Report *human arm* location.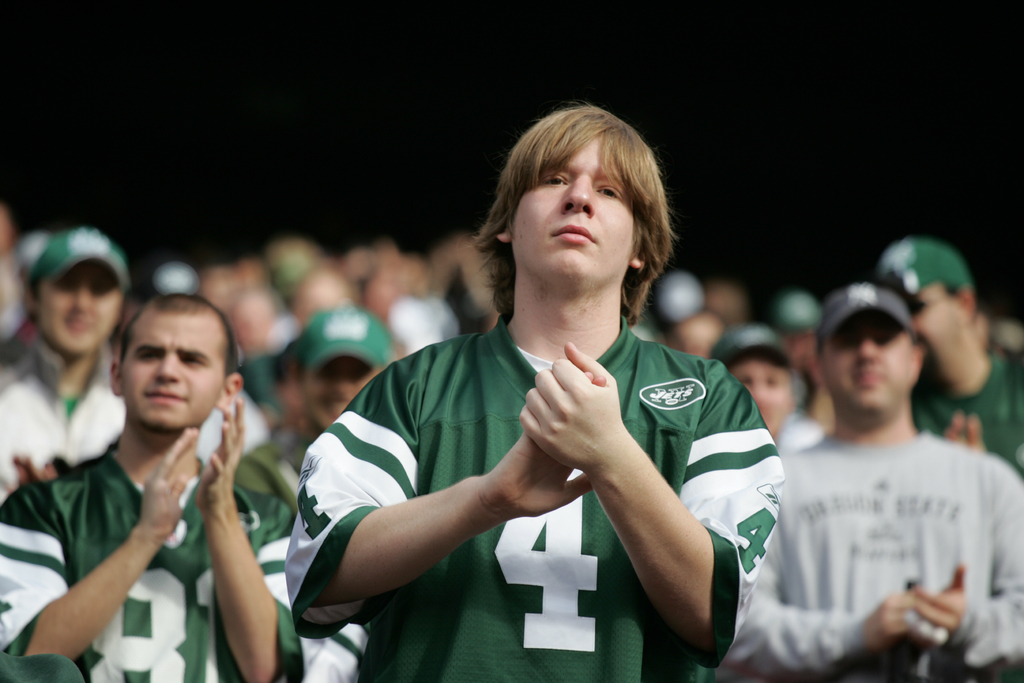
Report: box=[0, 420, 205, 670].
